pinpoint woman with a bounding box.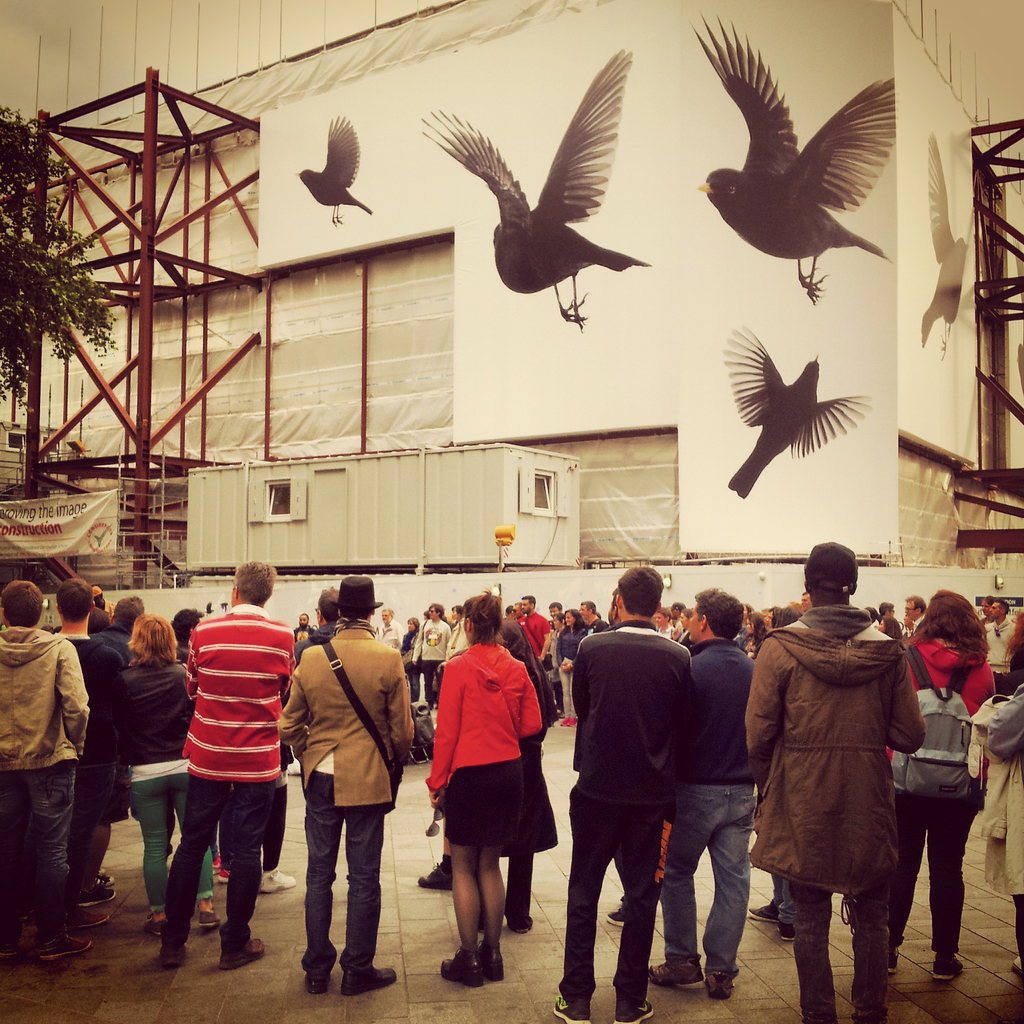
left=734, top=610, right=765, bottom=659.
